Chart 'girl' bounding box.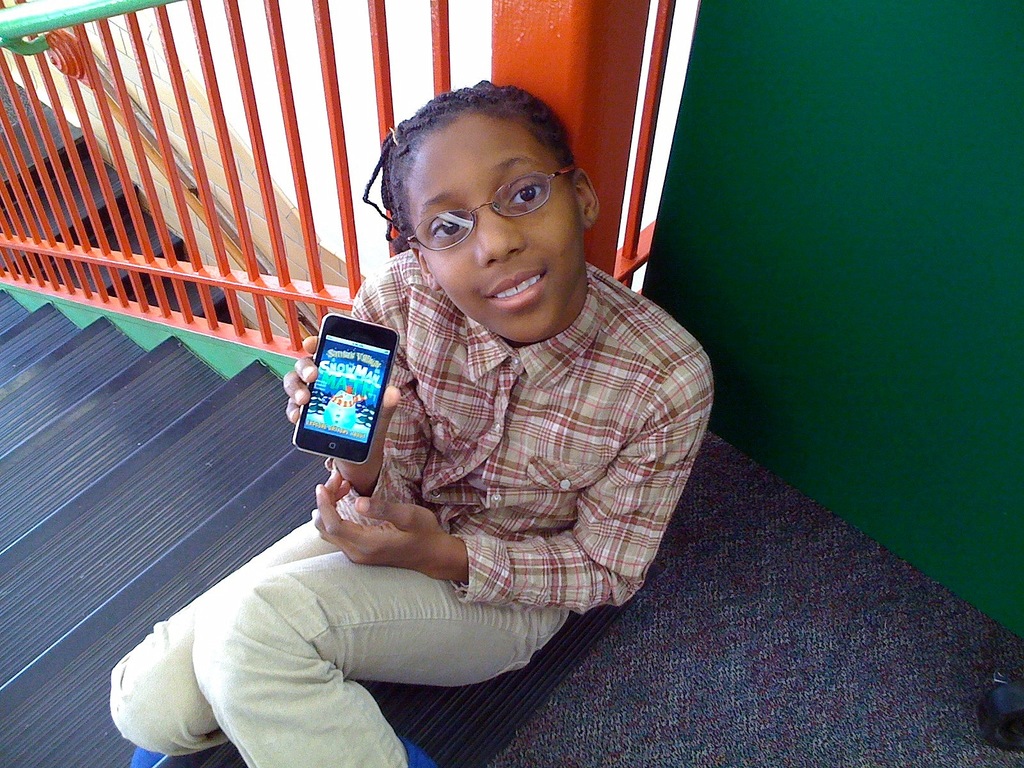
Charted: [111,80,714,767].
